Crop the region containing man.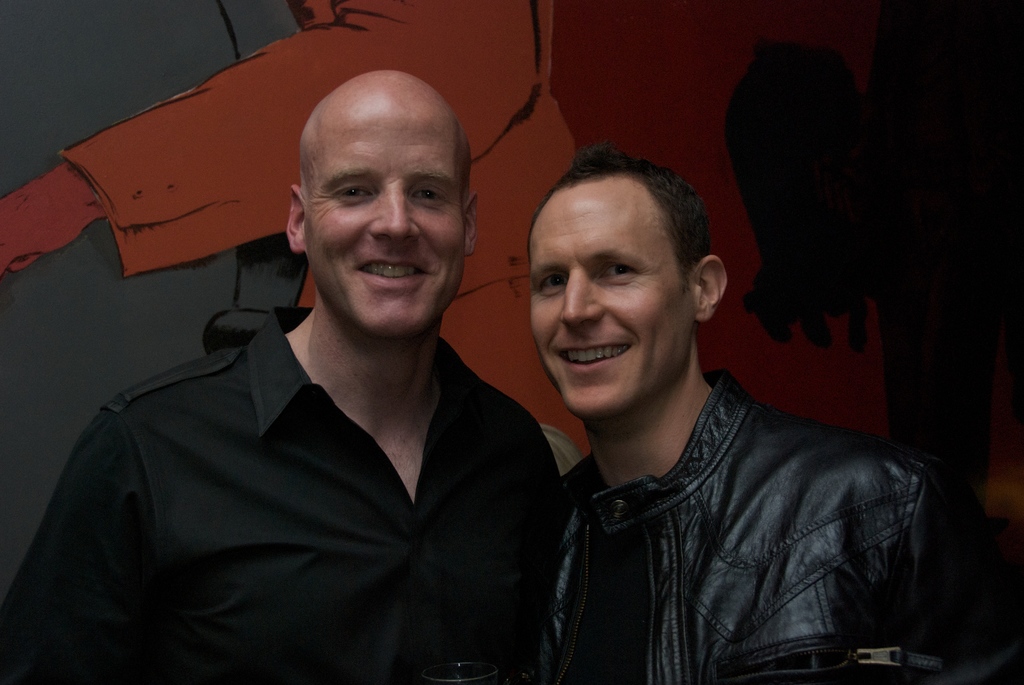
Crop region: [x1=449, y1=141, x2=975, y2=679].
